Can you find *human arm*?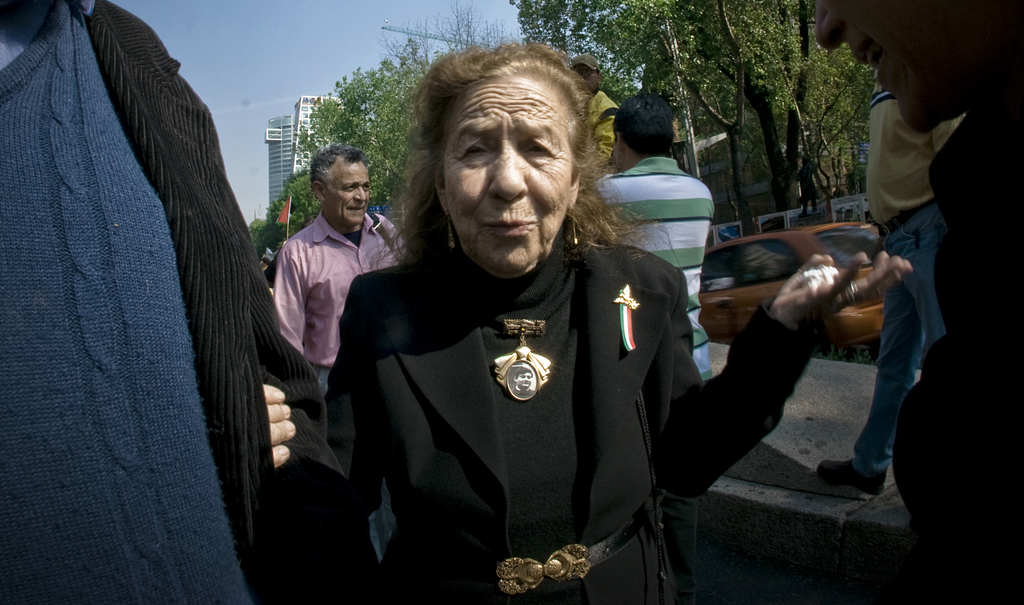
Yes, bounding box: {"x1": 661, "y1": 252, "x2": 912, "y2": 513}.
